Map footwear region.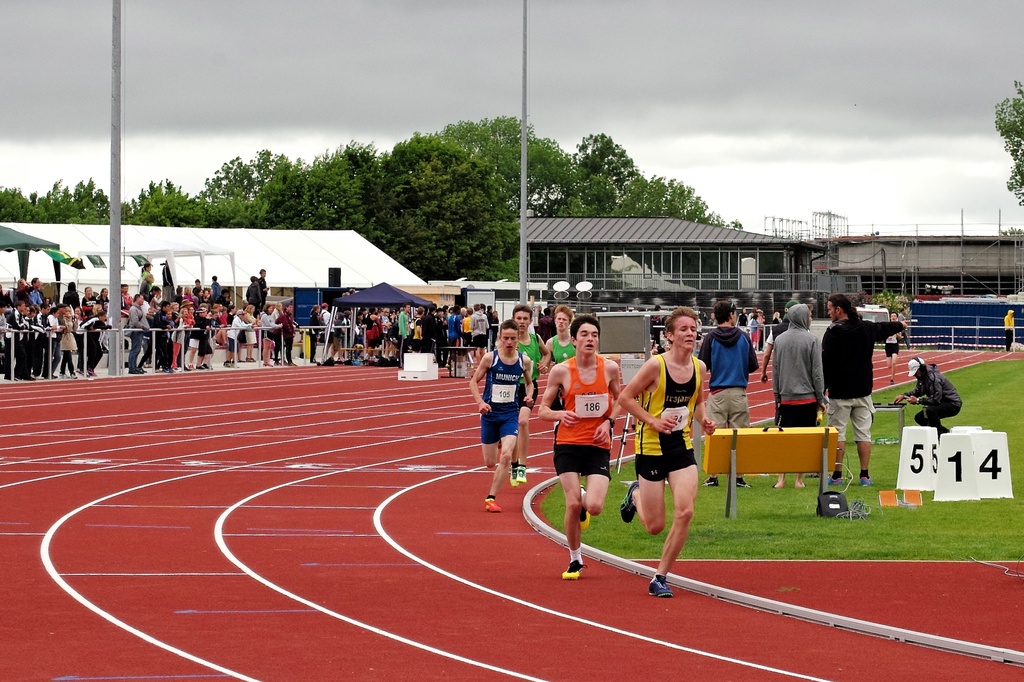
Mapped to left=646, top=571, right=675, bottom=601.
